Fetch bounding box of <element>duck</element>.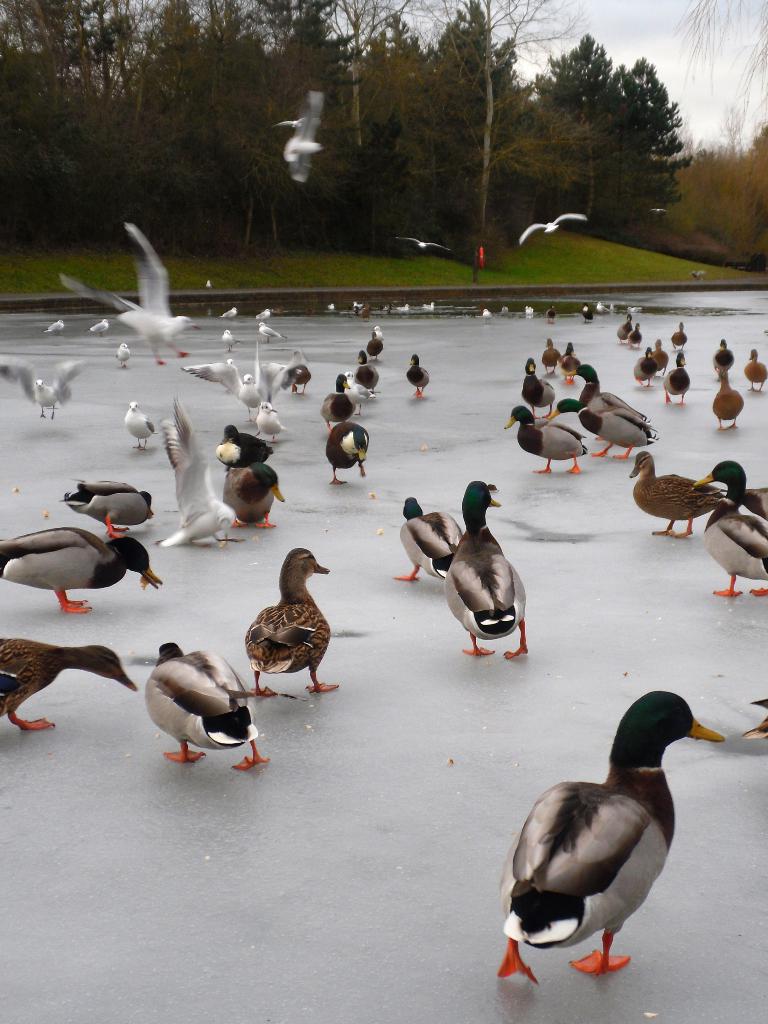
Bbox: (716, 340, 737, 376).
